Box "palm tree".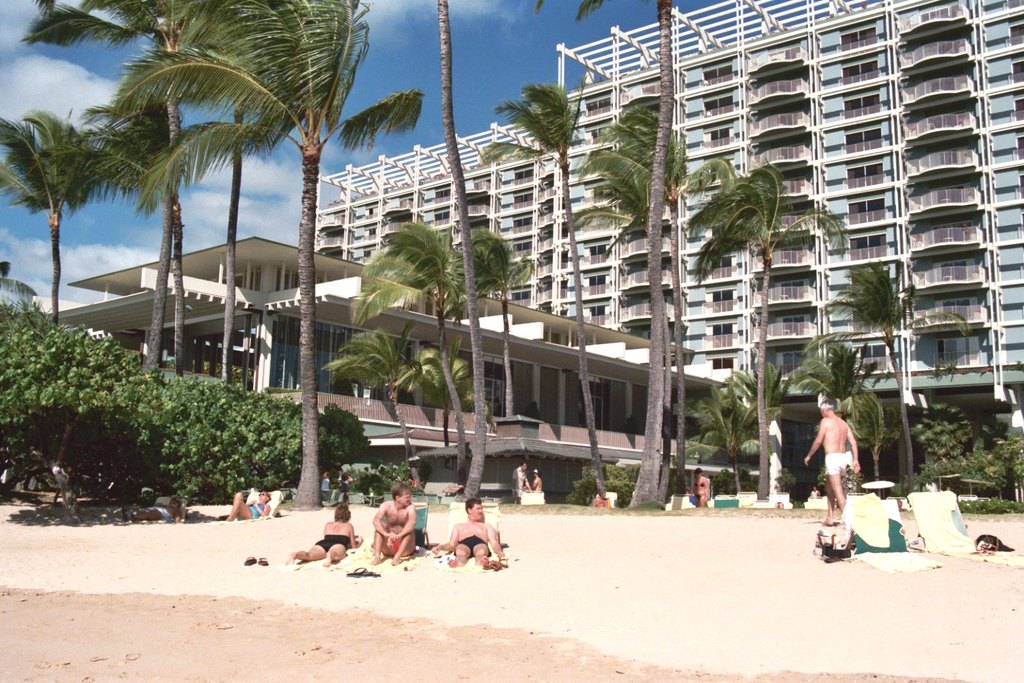
823/254/963/494.
